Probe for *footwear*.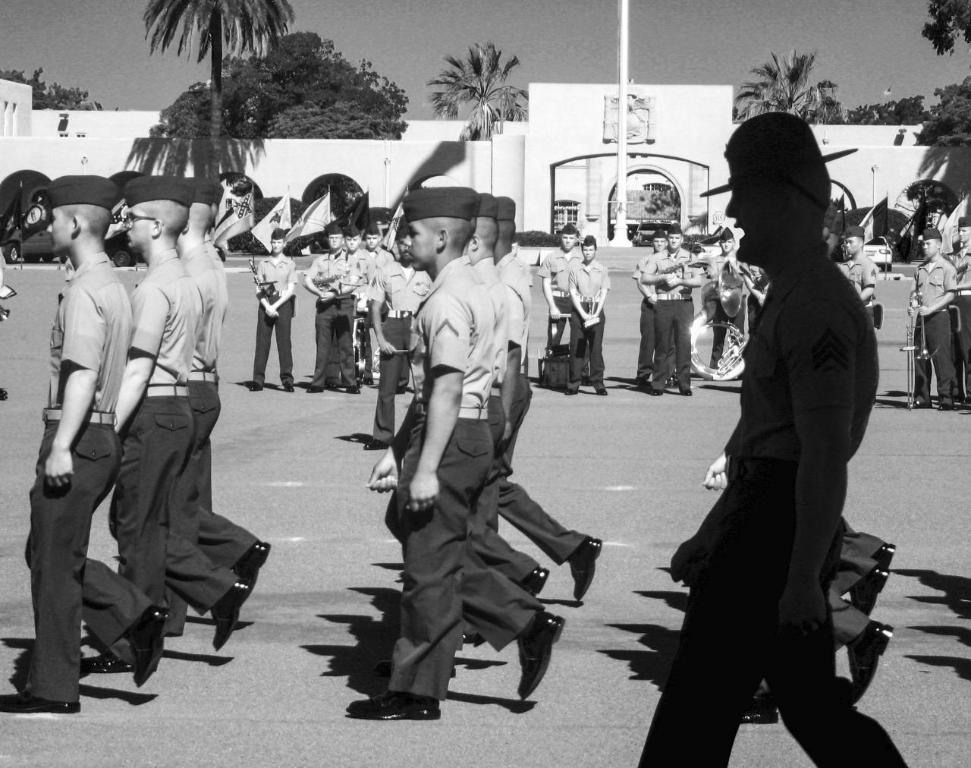
Probe result: {"left": 376, "top": 660, "right": 456, "bottom": 678}.
